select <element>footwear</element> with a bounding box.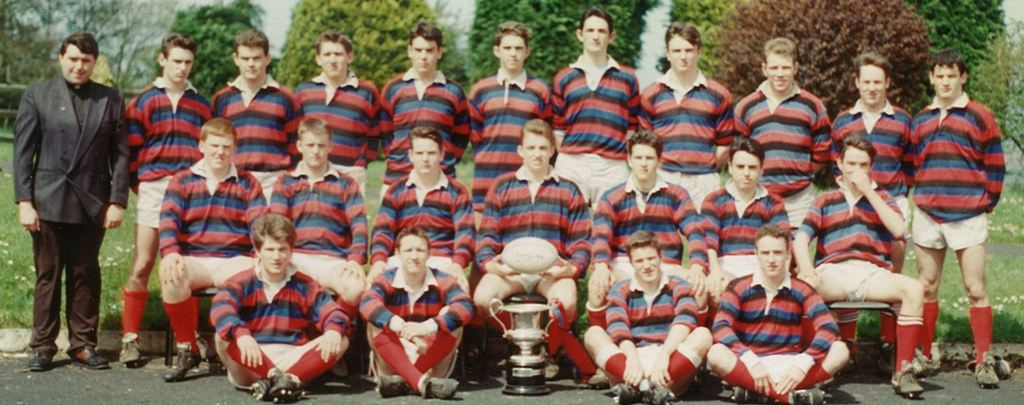
x1=732, y1=385, x2=764, y2=404.
